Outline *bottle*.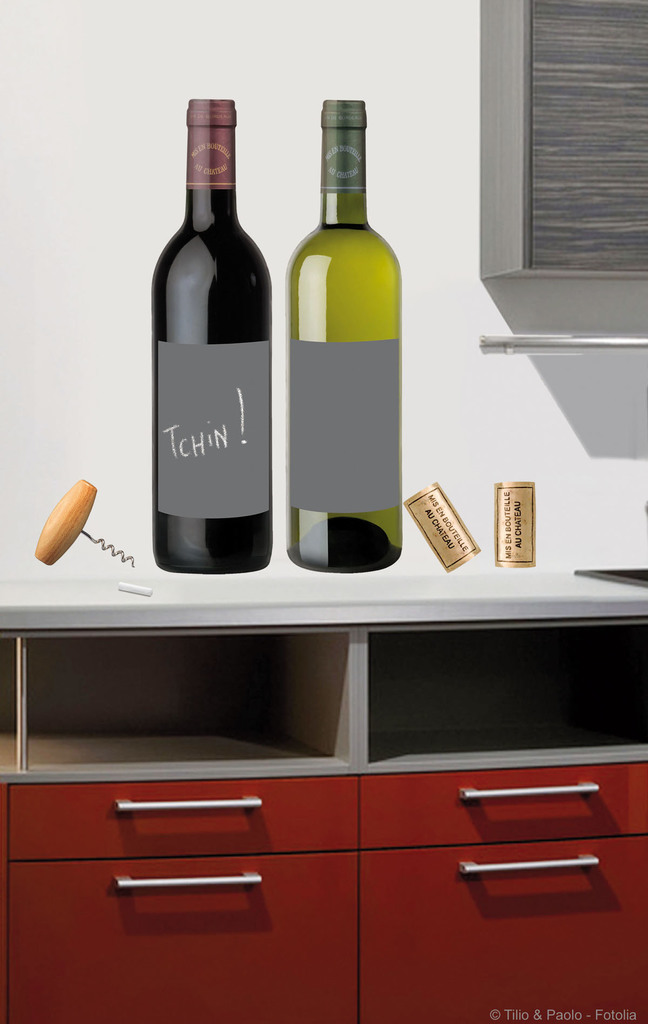
Outline: locate(279, 98, 405, 575).
